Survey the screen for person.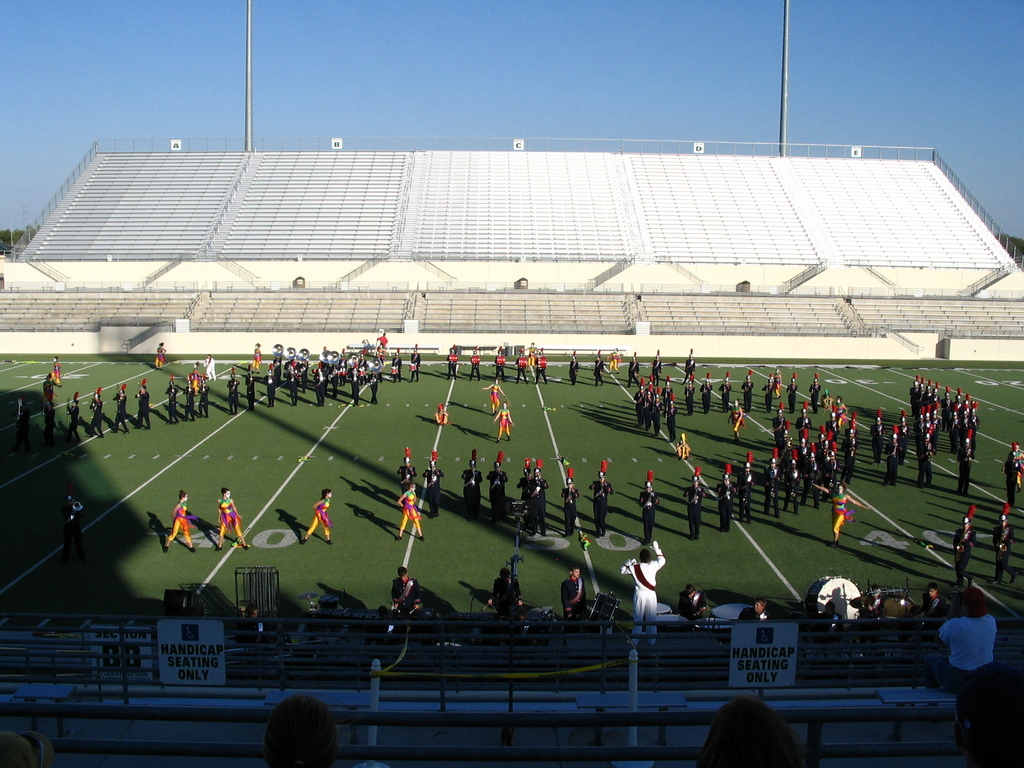
Survey found: (x1=524, y1=342, x2=538, y2=366).
